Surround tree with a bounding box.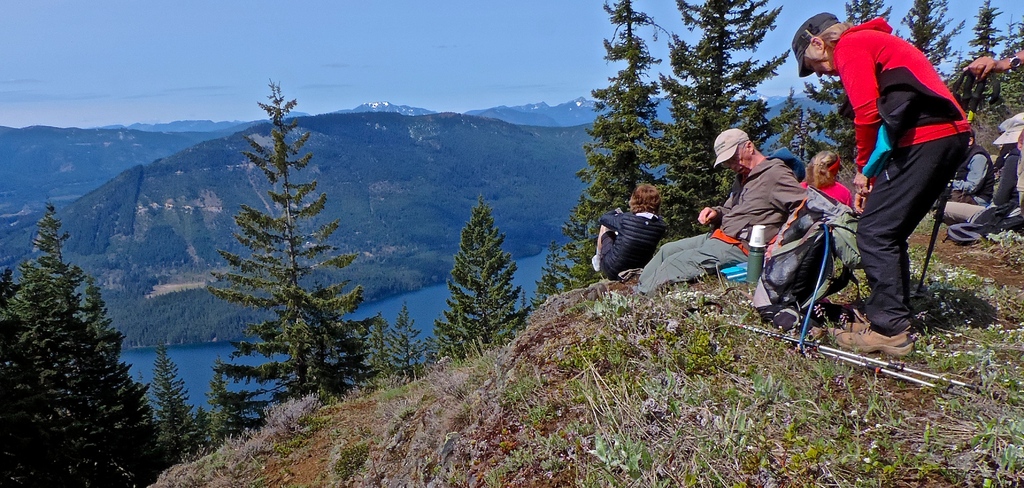
804:0:906:167.
